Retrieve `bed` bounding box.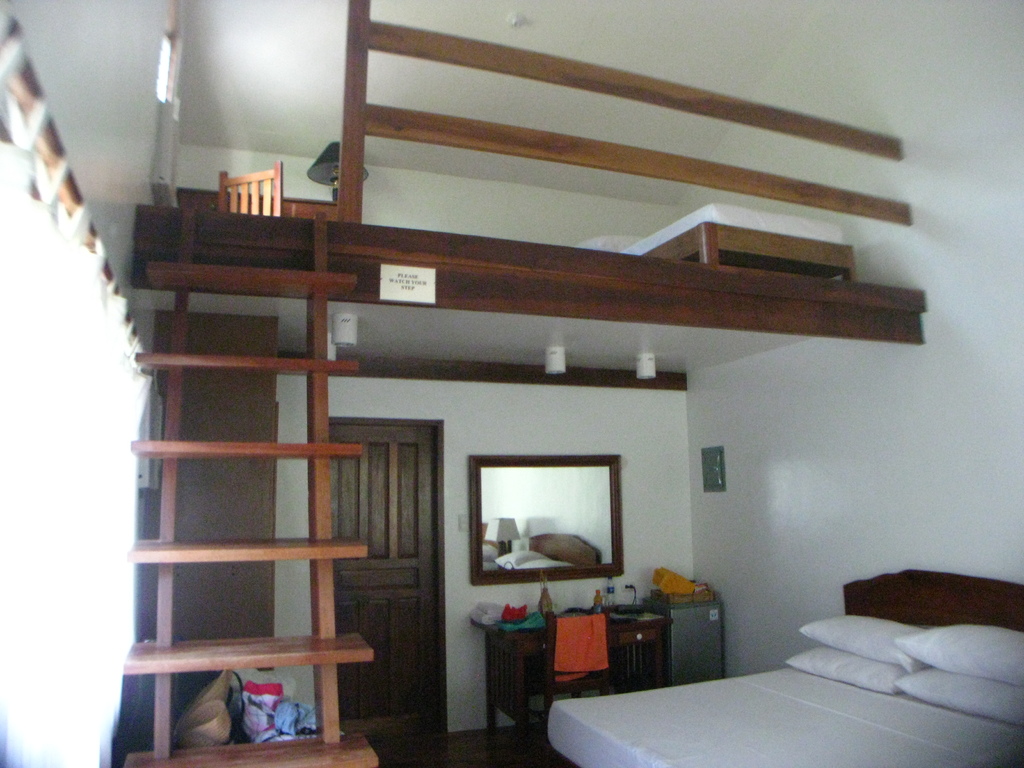
Bounding box: pyautogui.locateOnScreen(539, 561, 1023, 767).
